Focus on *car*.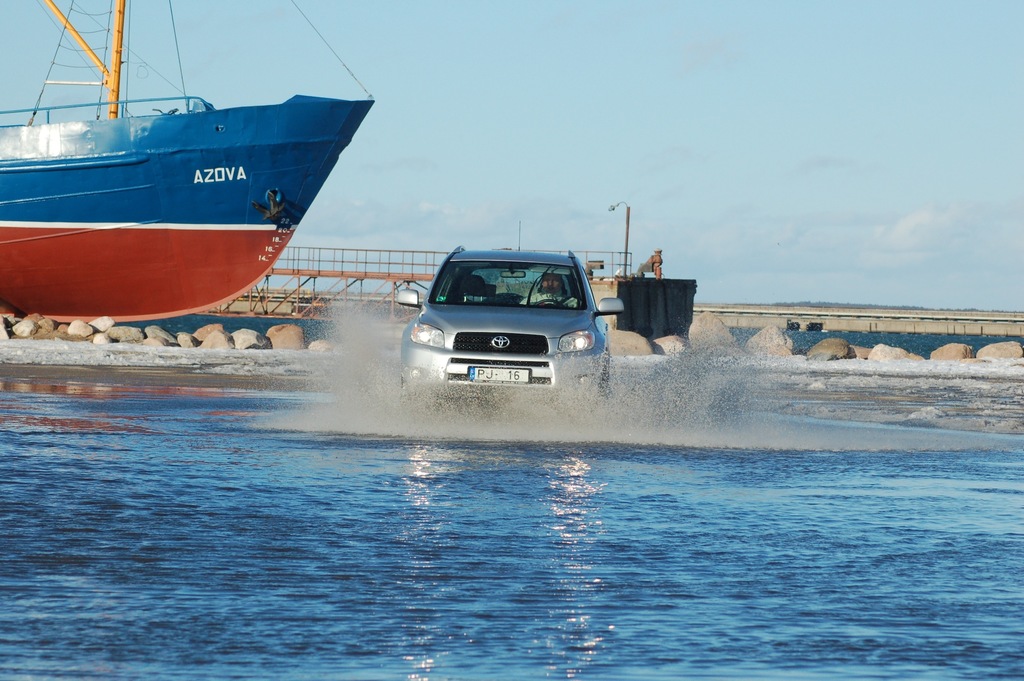
Focused at 394,225,624,394.
